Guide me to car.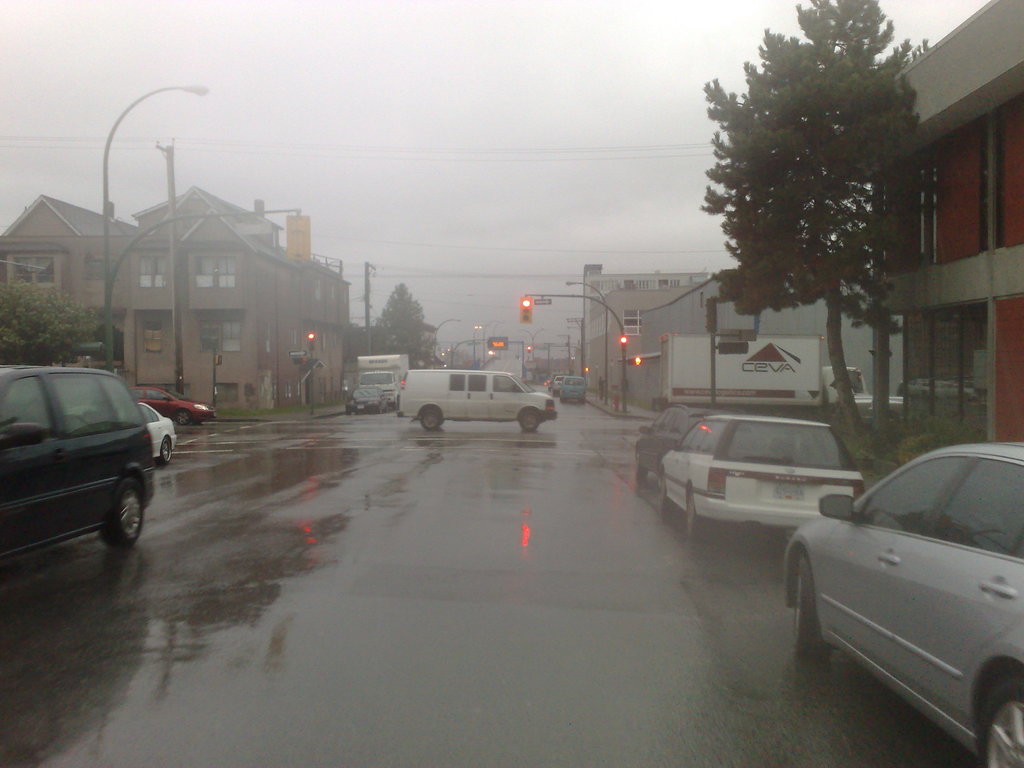
Guidance: left=348, top=384, right=392, bottom=419.
